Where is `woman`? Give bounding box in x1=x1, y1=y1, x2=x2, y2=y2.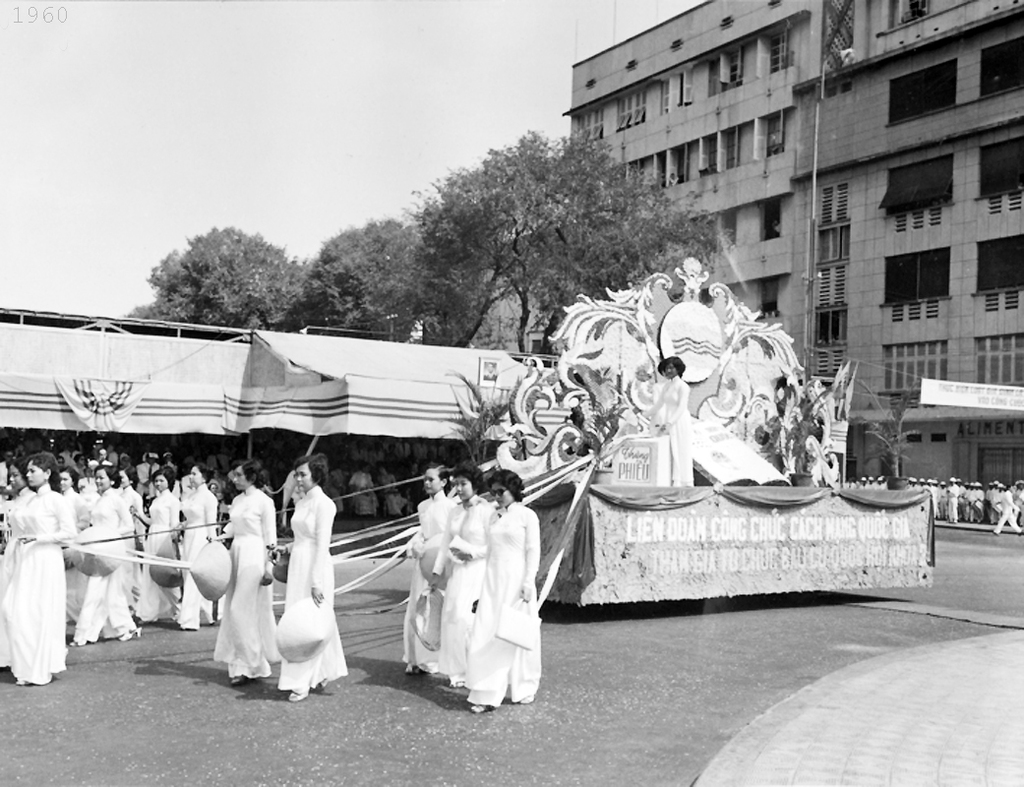
x1=439, y1=463, x2=492, y2=680.
